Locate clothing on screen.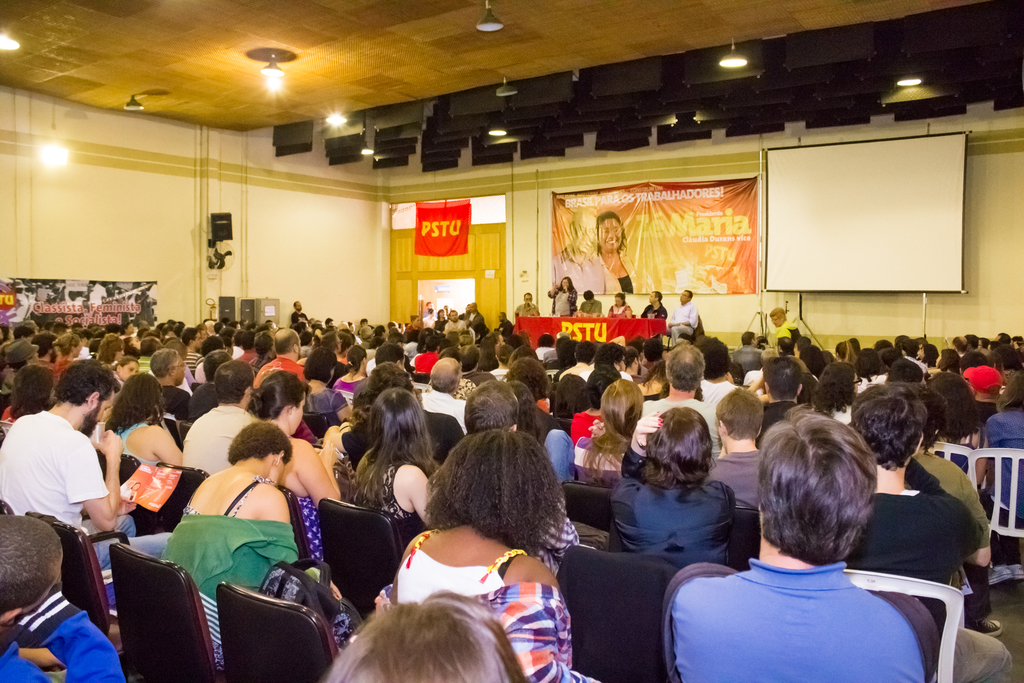
On screen at x1=605, y1=306, x2=635, y2=317.
